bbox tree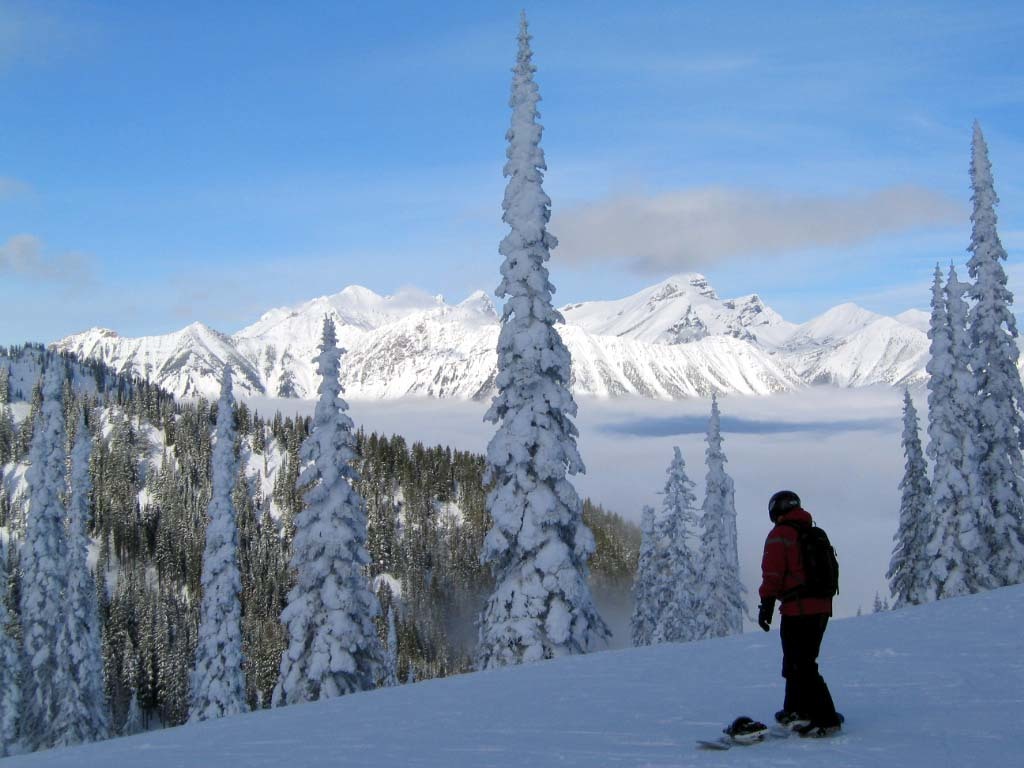
bbox=[80, 586, 112, 741]
